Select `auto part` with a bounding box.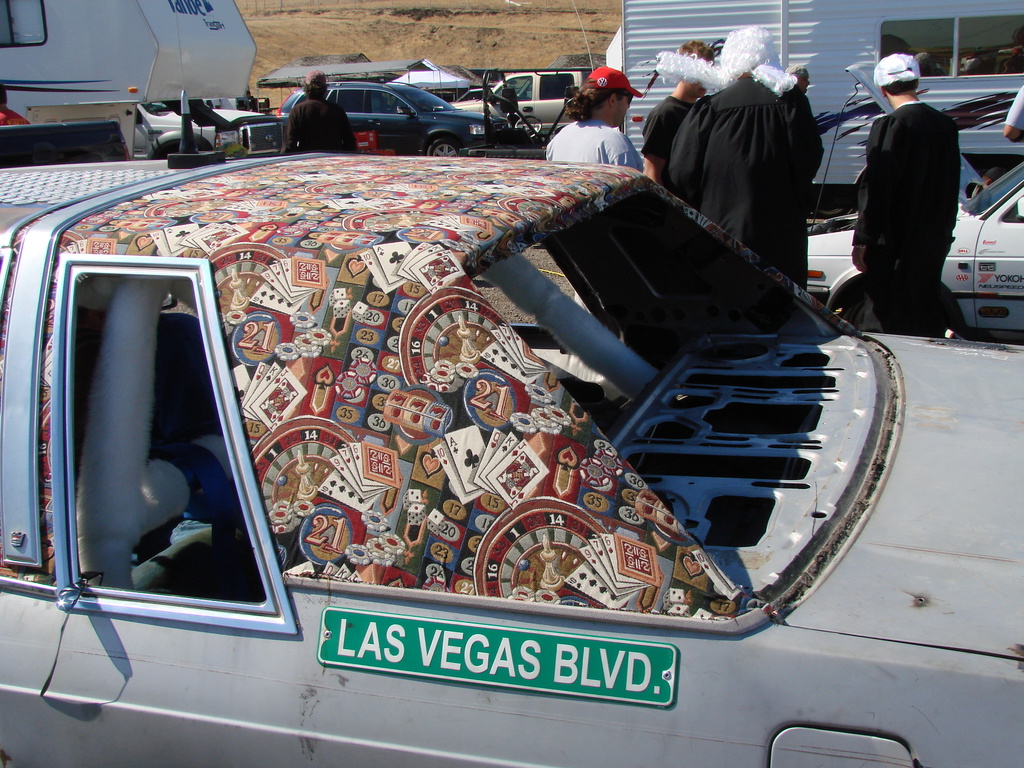
[x1=492, y1=71, x2=530, y2=128].
